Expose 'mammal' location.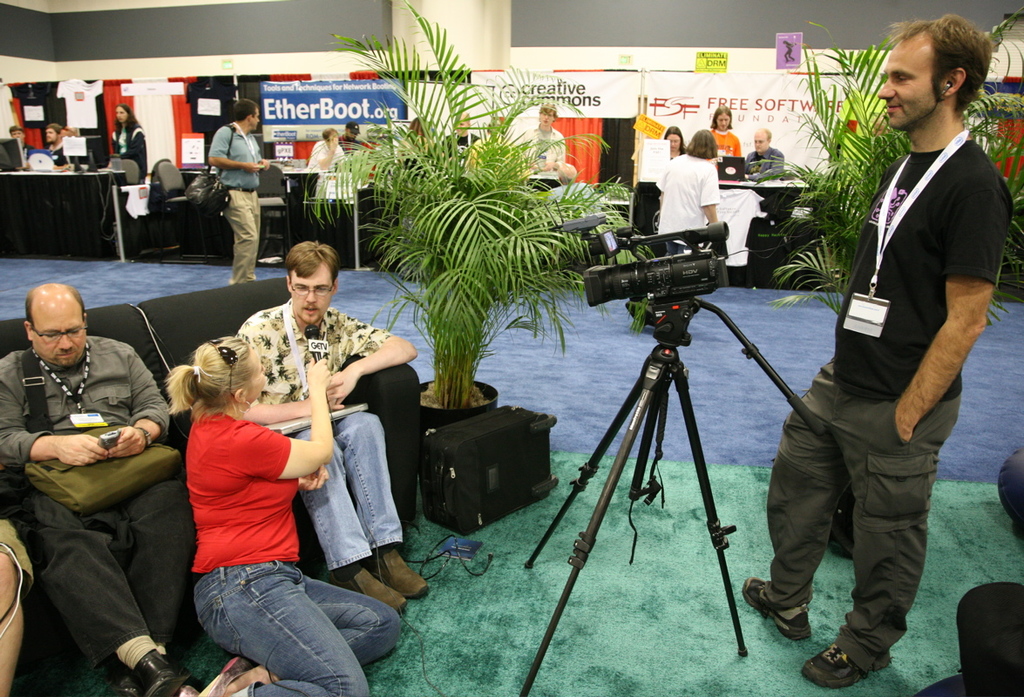
Exposed at [202,99,274,281].
